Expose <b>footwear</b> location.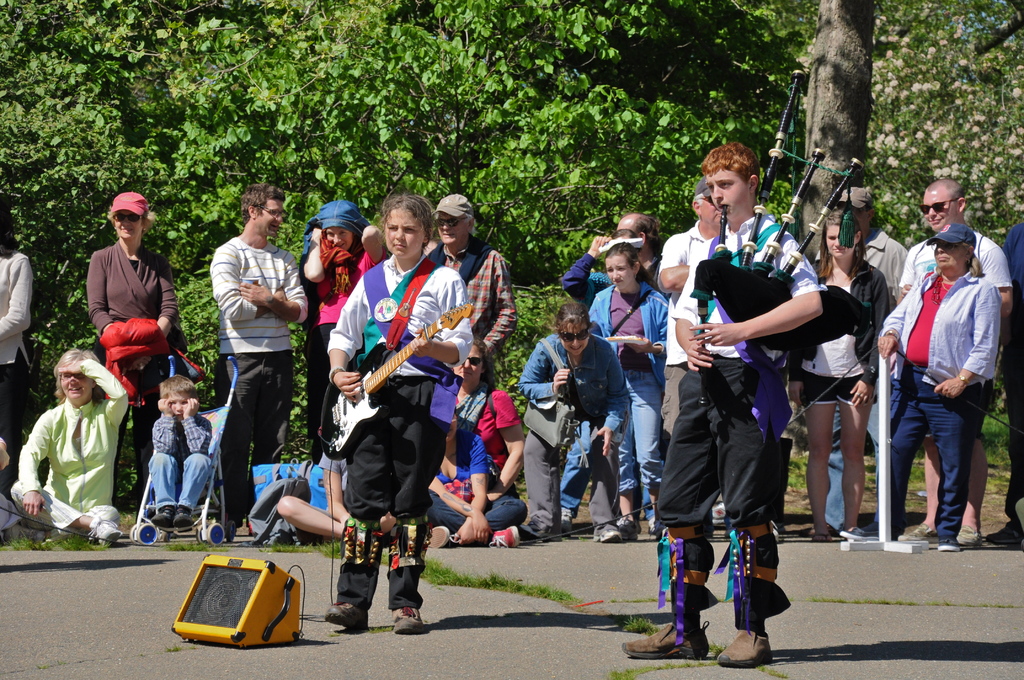
Exposed at locate(563, 510, 575, 532).
